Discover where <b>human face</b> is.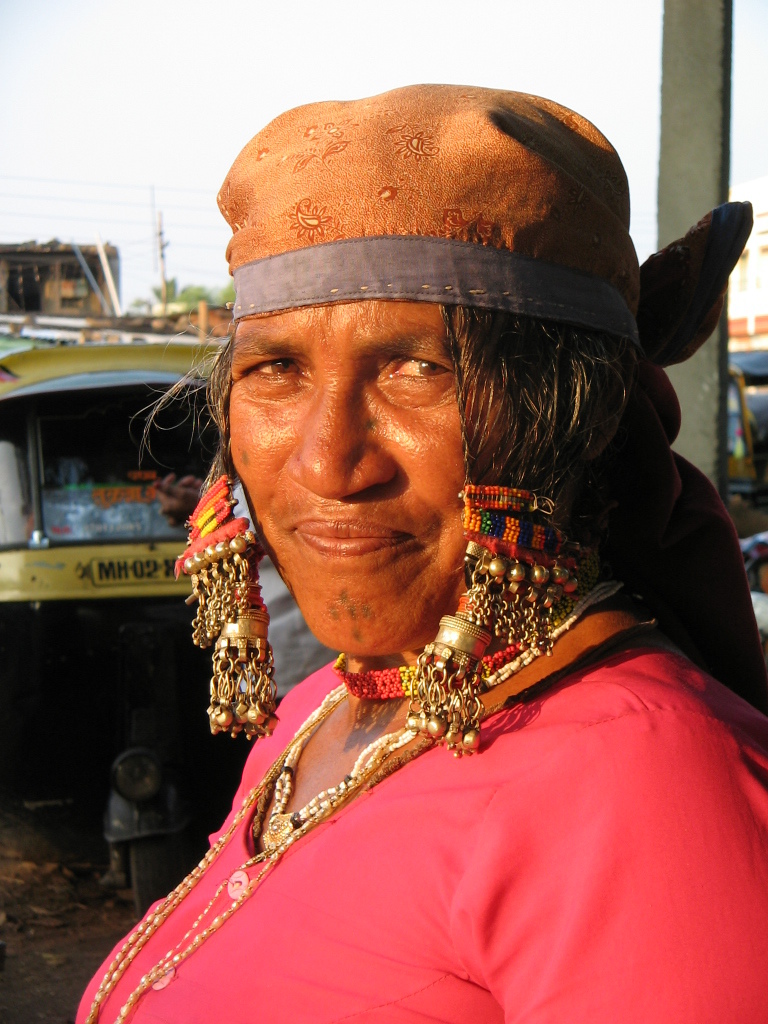
Discovered at [left=224, top=297, right=520, bottom=667].
